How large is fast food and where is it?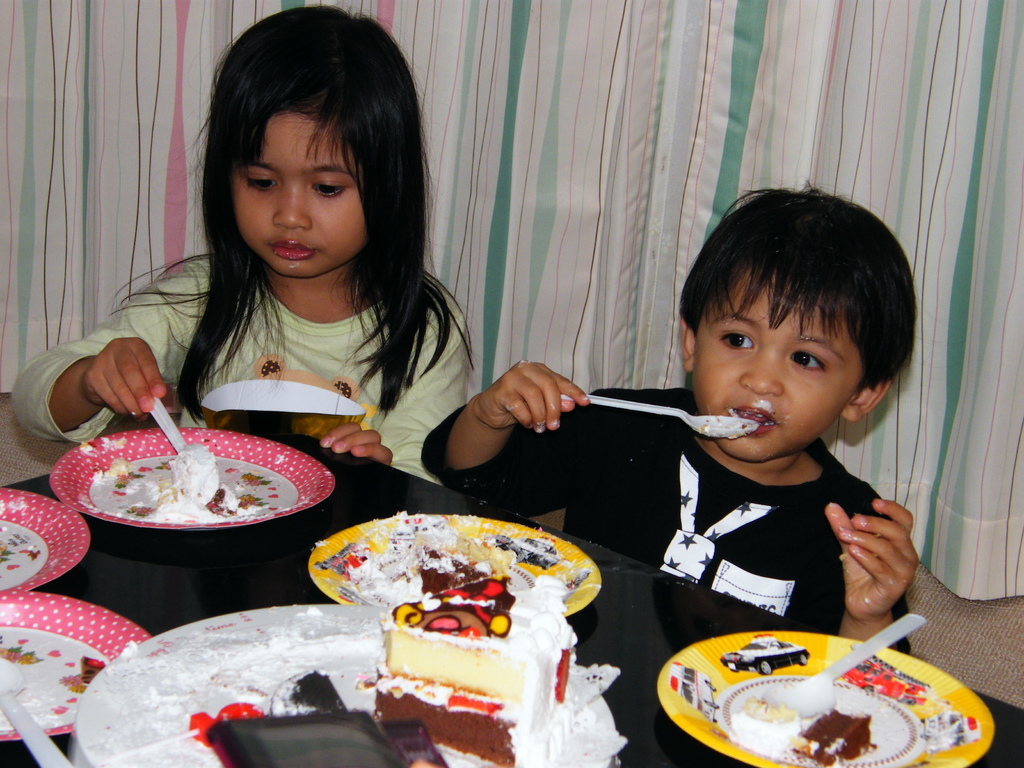
Bounding box: bbox(788, 708, 877, 767).
